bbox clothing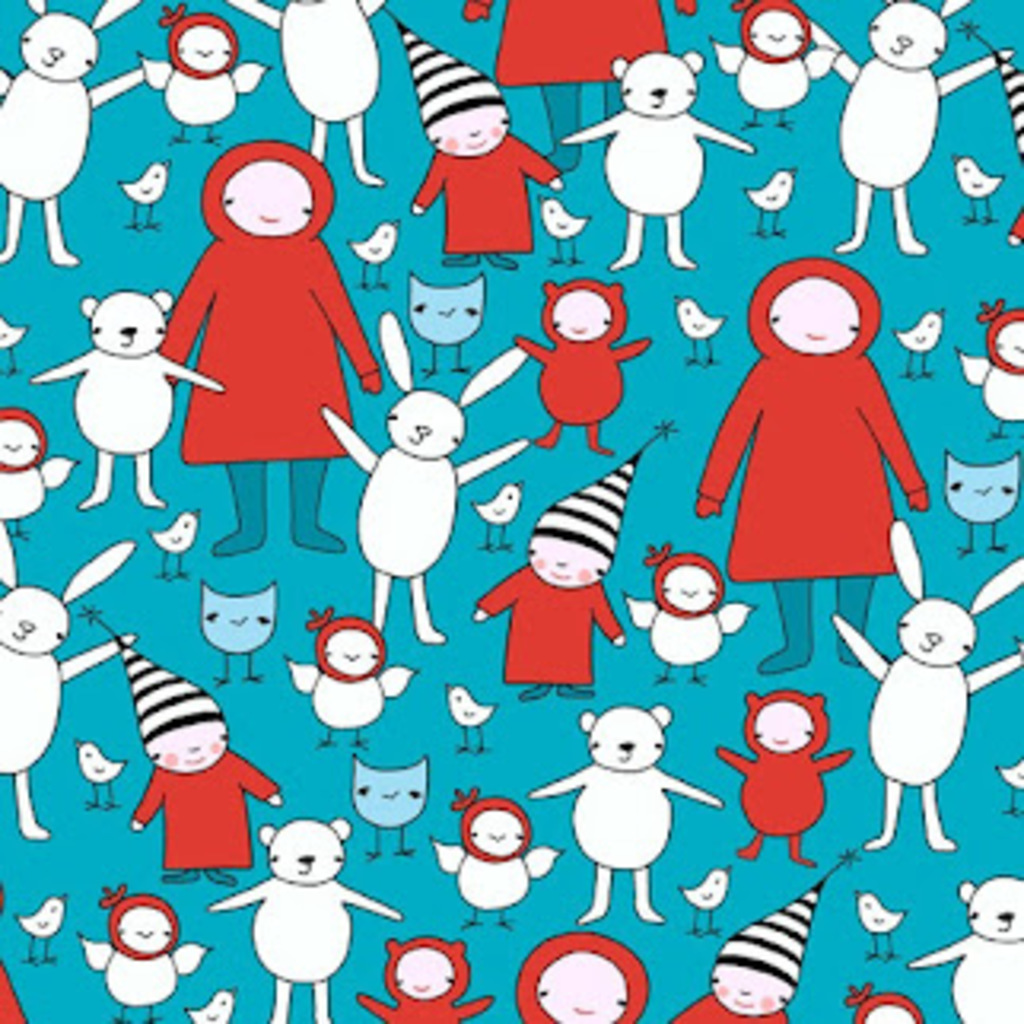
(left=712, top=277, right=925, bottom=595)
